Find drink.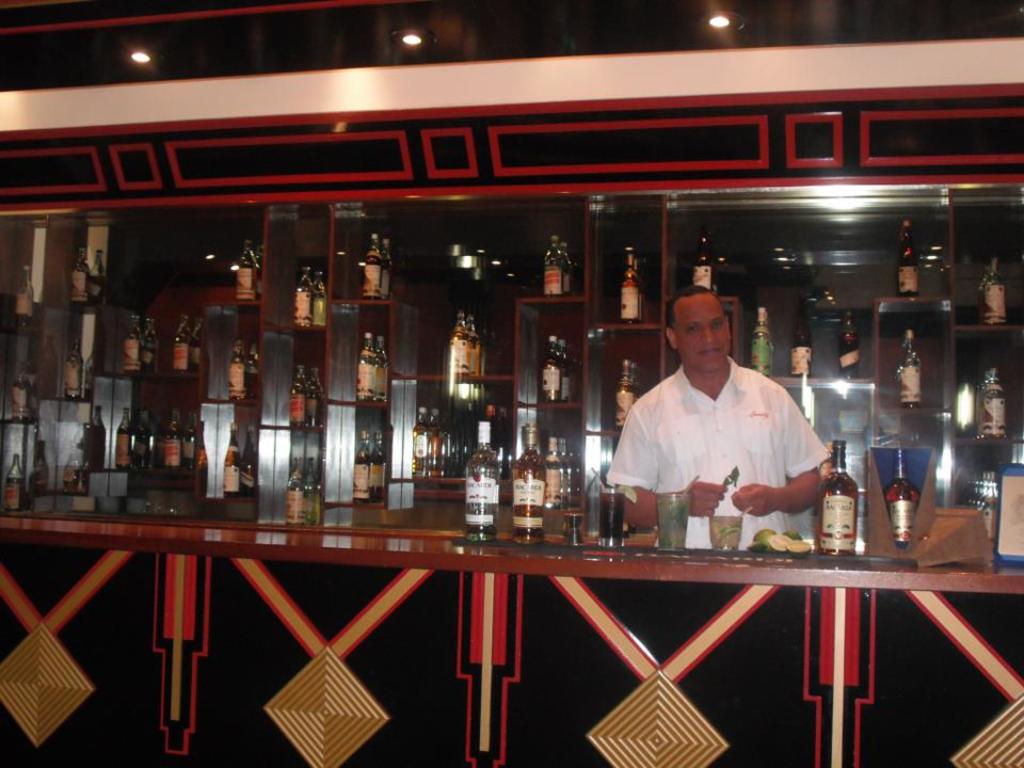
x1=660, y1=505, x2=686, y2=551.
